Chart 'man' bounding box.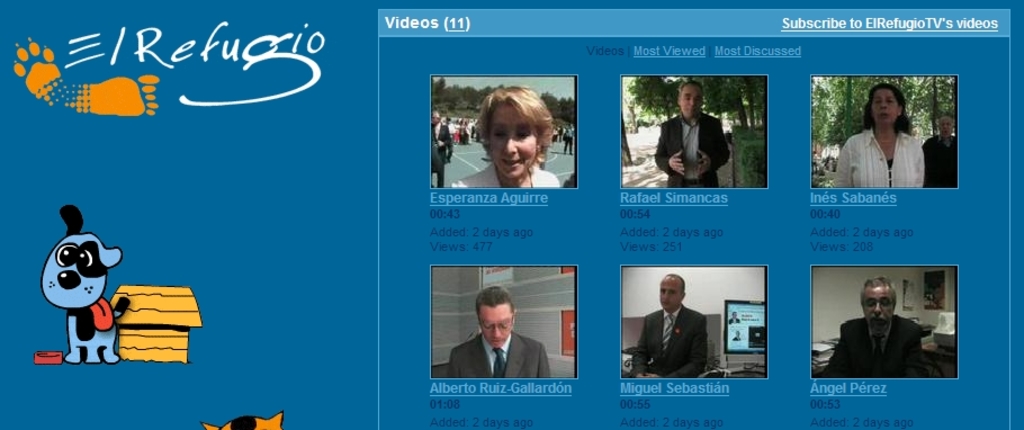
Charted: box=[625, 274, 710, 379].
